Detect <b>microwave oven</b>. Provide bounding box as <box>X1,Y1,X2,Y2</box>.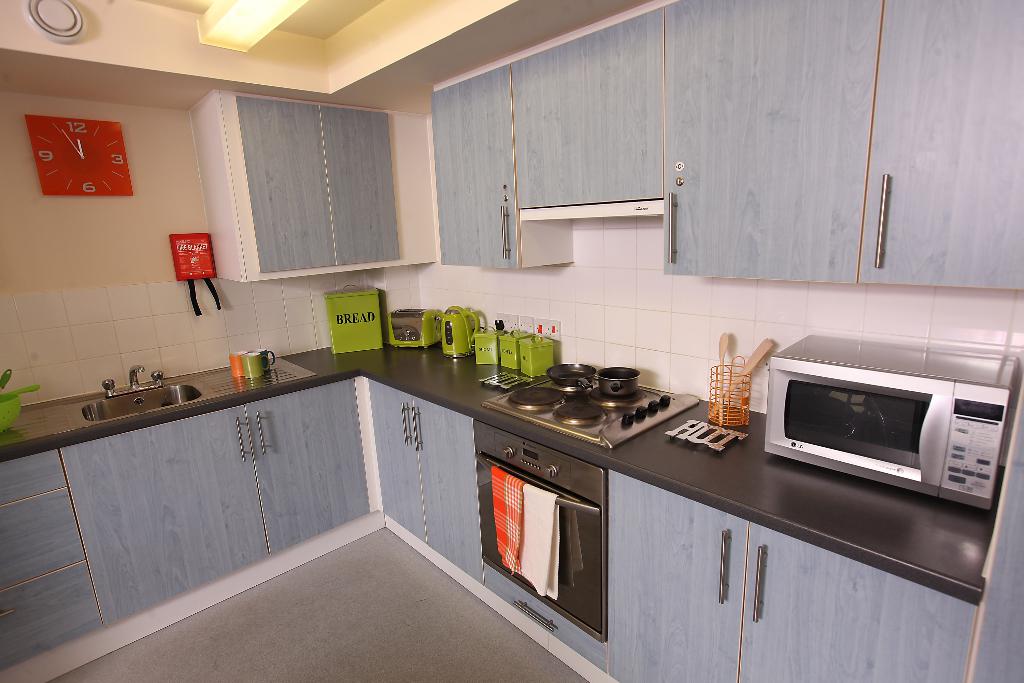
<box>757,353,992,498</box>.
